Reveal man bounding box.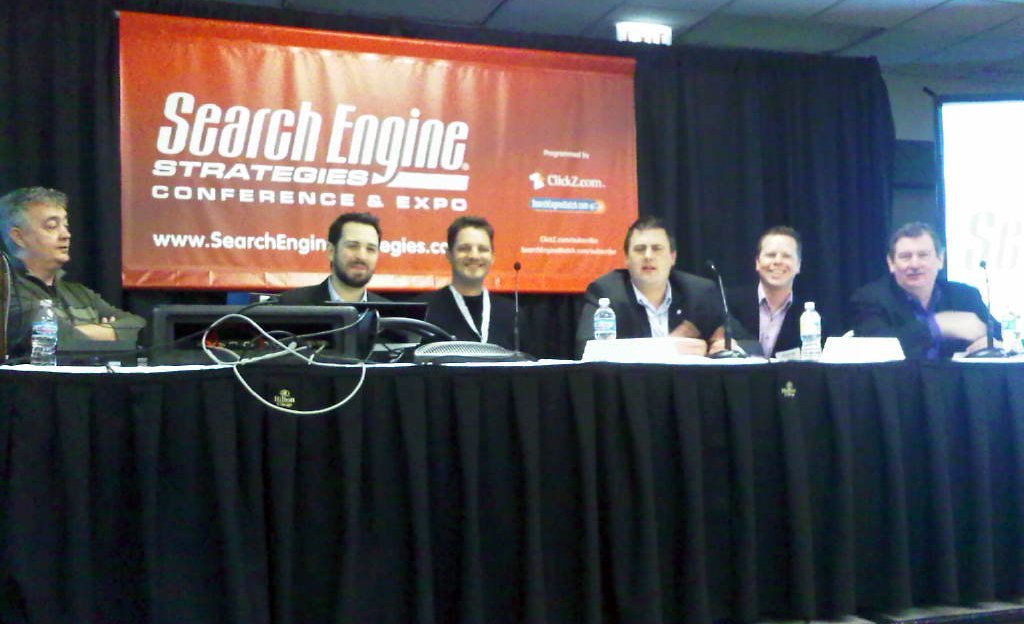
Revealed: x1=728, y1=230, x2=837, y2=359.
